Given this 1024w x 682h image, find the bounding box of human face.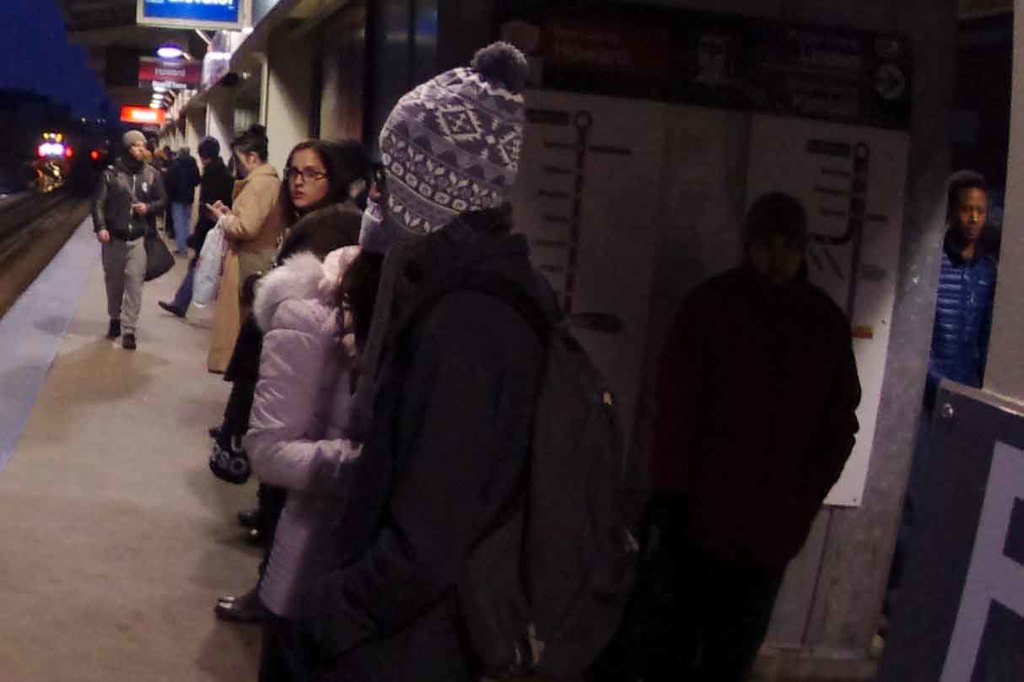
crop(125, 140, 150, 161).
